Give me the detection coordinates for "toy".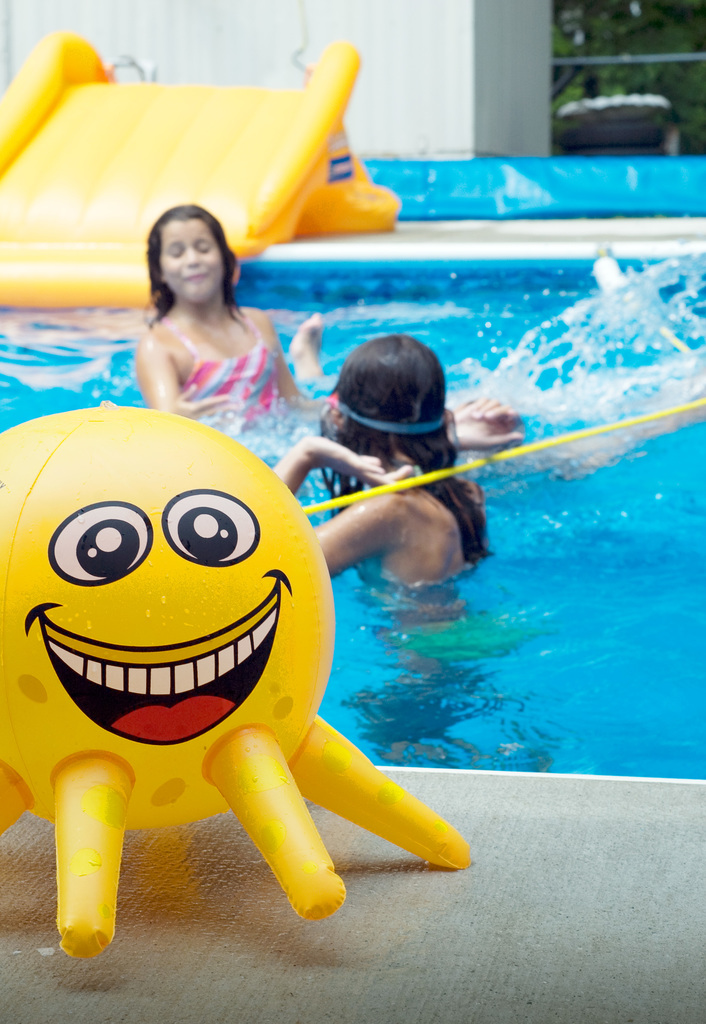
bbox=[0, 438, 468, 974].
